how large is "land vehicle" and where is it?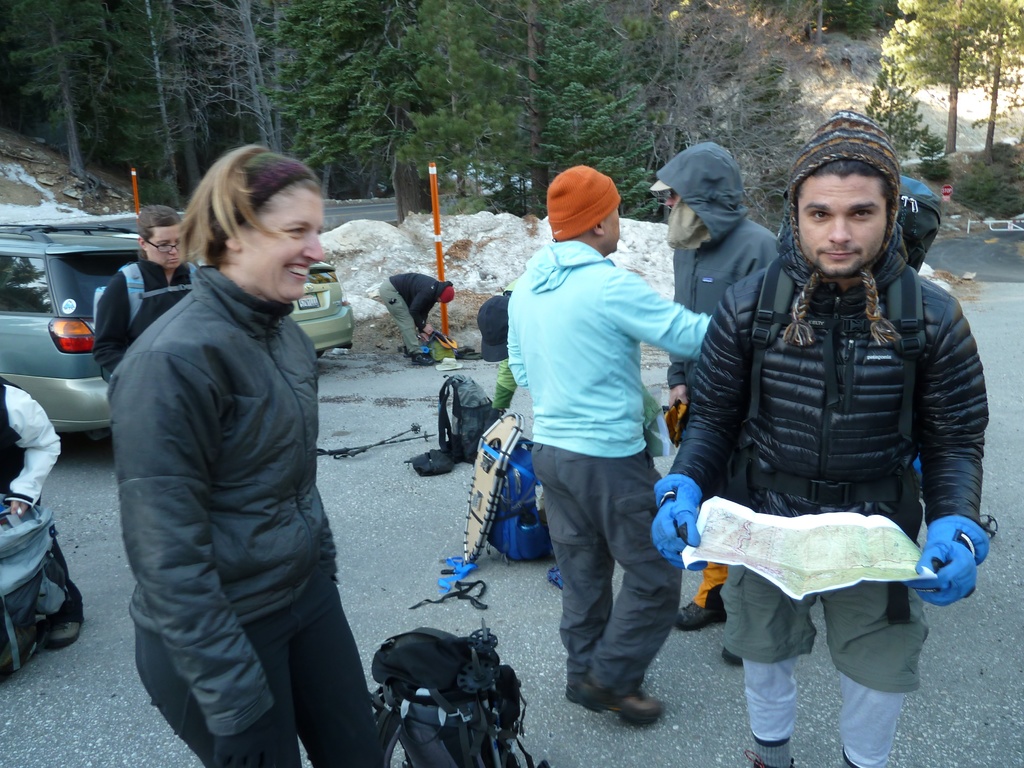
Bounding box: detection(288, 262, 355, 356).
